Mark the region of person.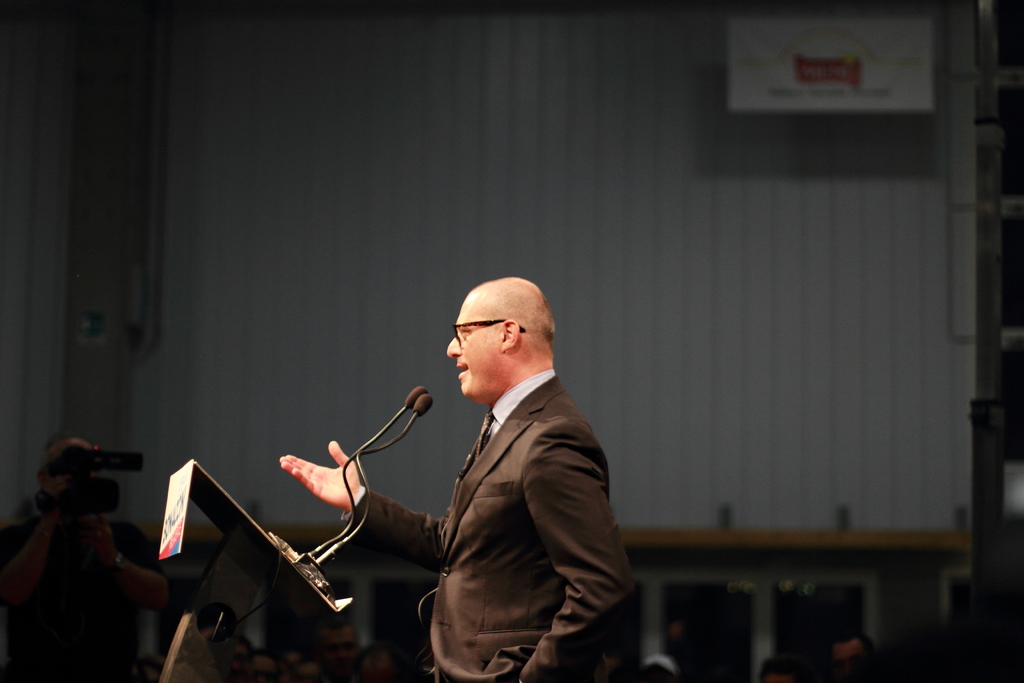
Region: <region>639, 625, 691, 671</region>.
